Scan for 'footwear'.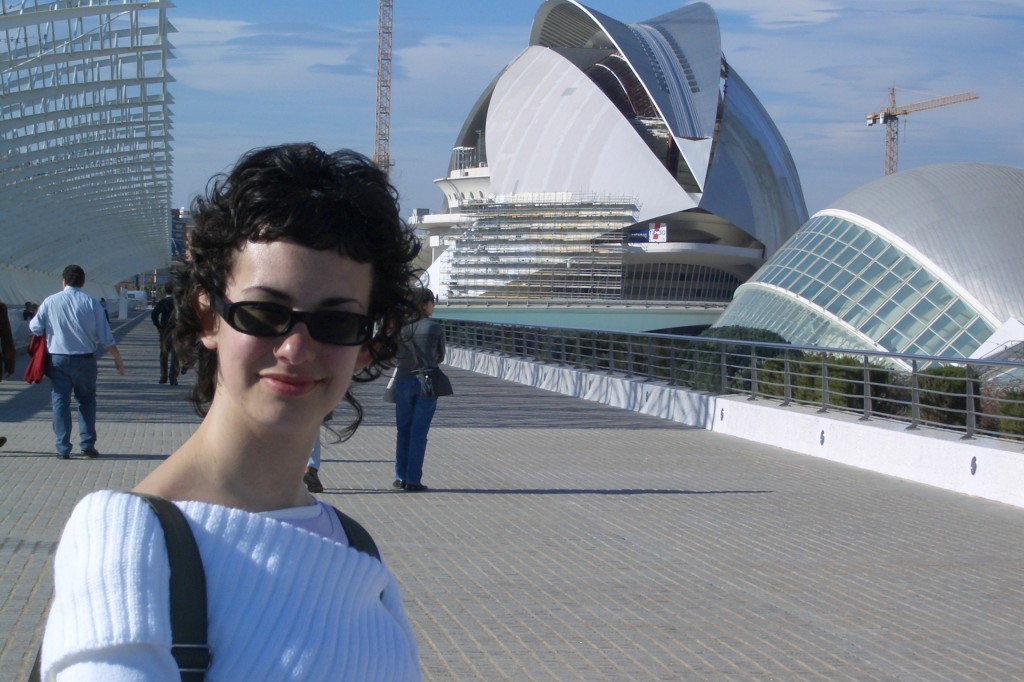
Scan result: 56/451/69/461.
